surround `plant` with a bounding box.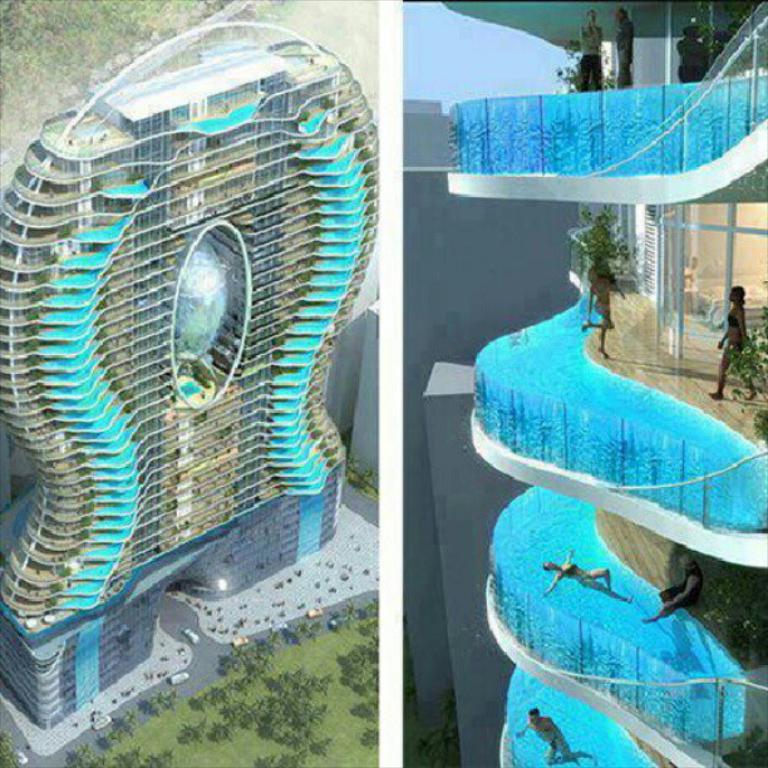
[x1=754, y1=408, x2=767, y2=443].
